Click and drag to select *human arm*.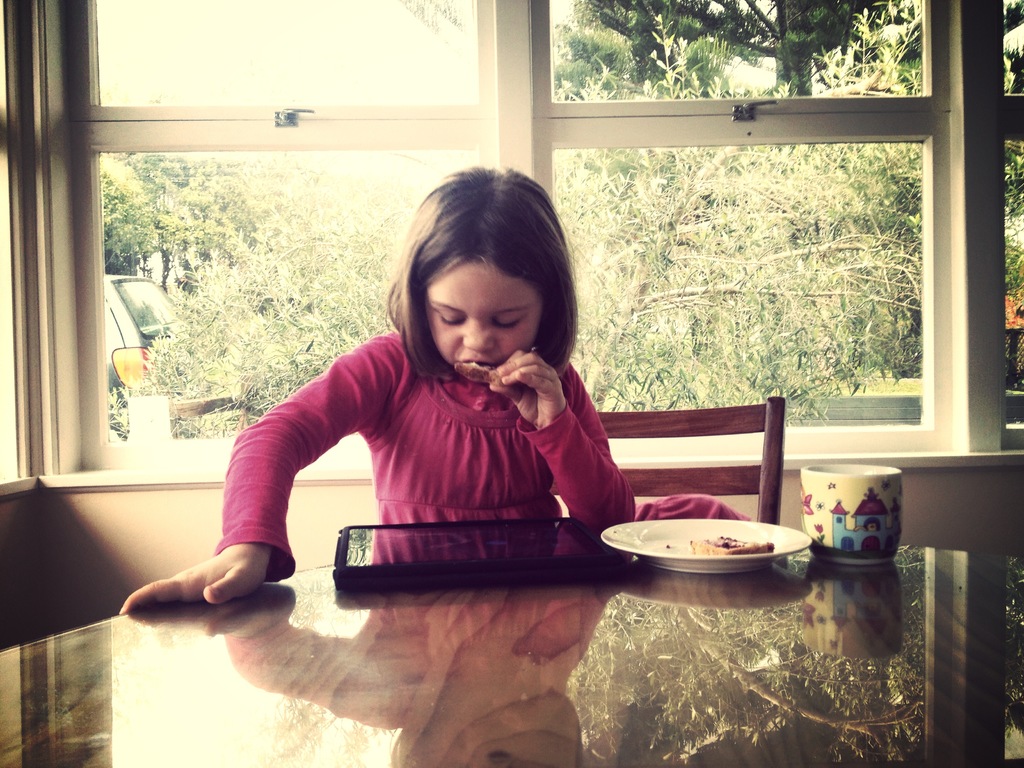
Selection: 477,349,639,534.
